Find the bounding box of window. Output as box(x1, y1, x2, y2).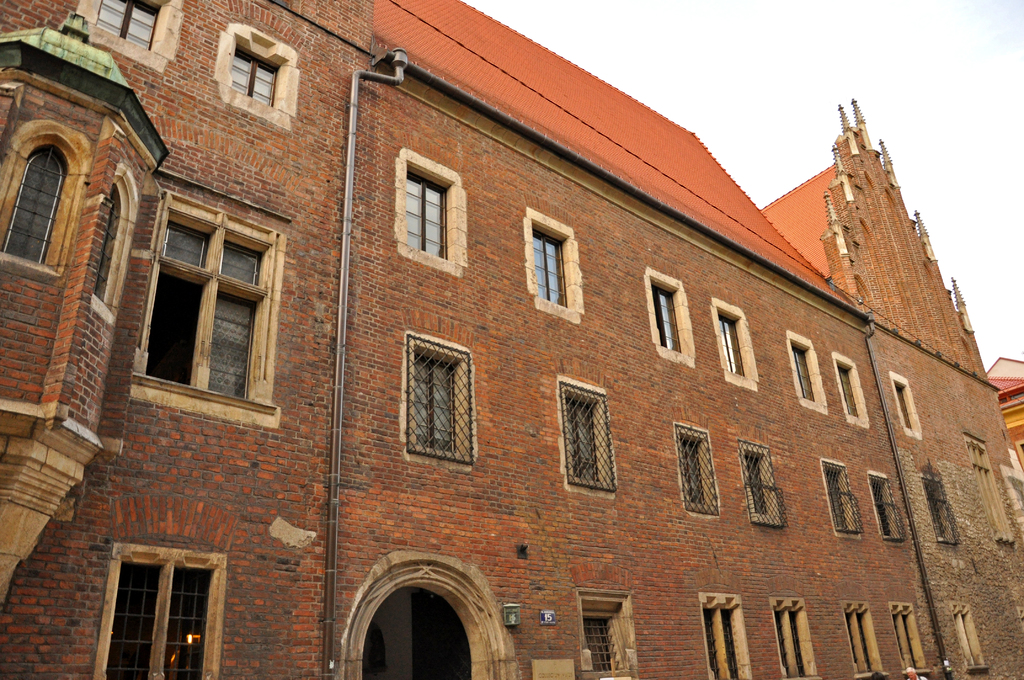
box(535, 232, 568, 303).
